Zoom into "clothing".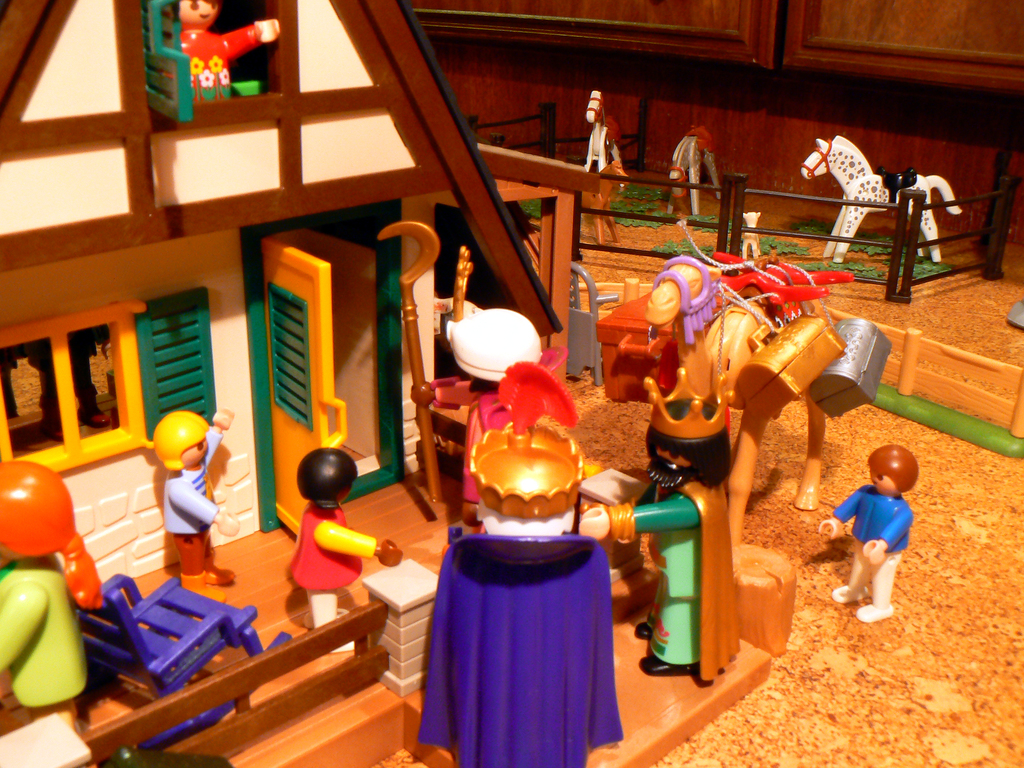
Zoom target: bbox=[614, 477, 748, 695].
